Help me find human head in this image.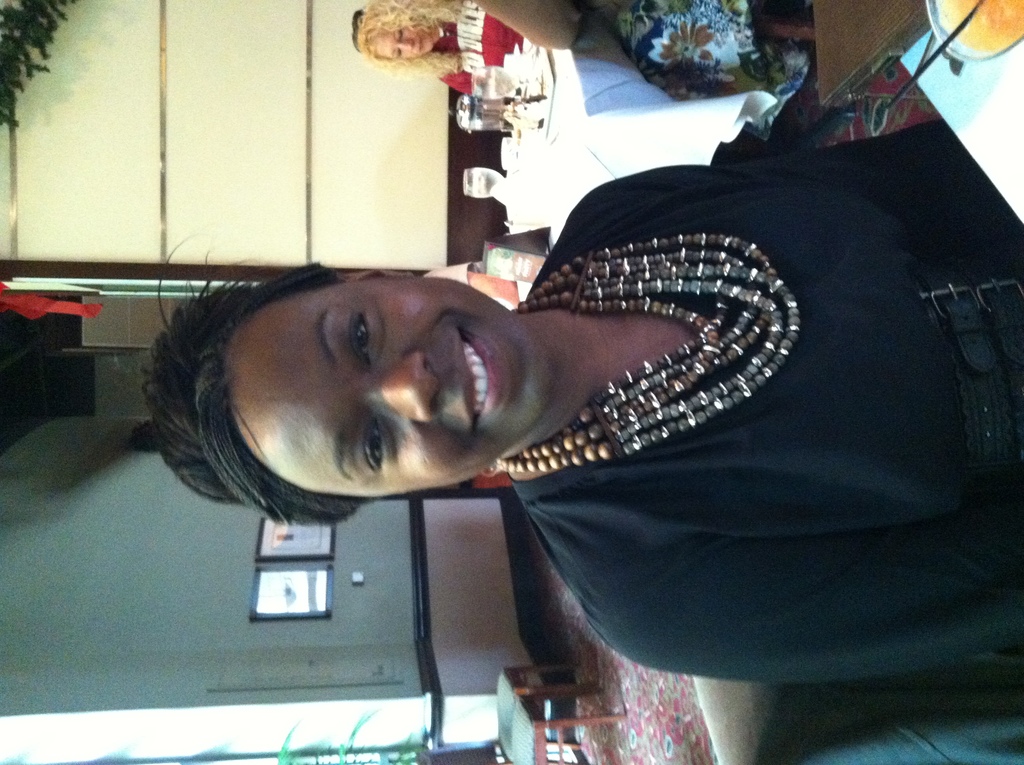
Found it: bbox=(346, 0, 440, 63).
